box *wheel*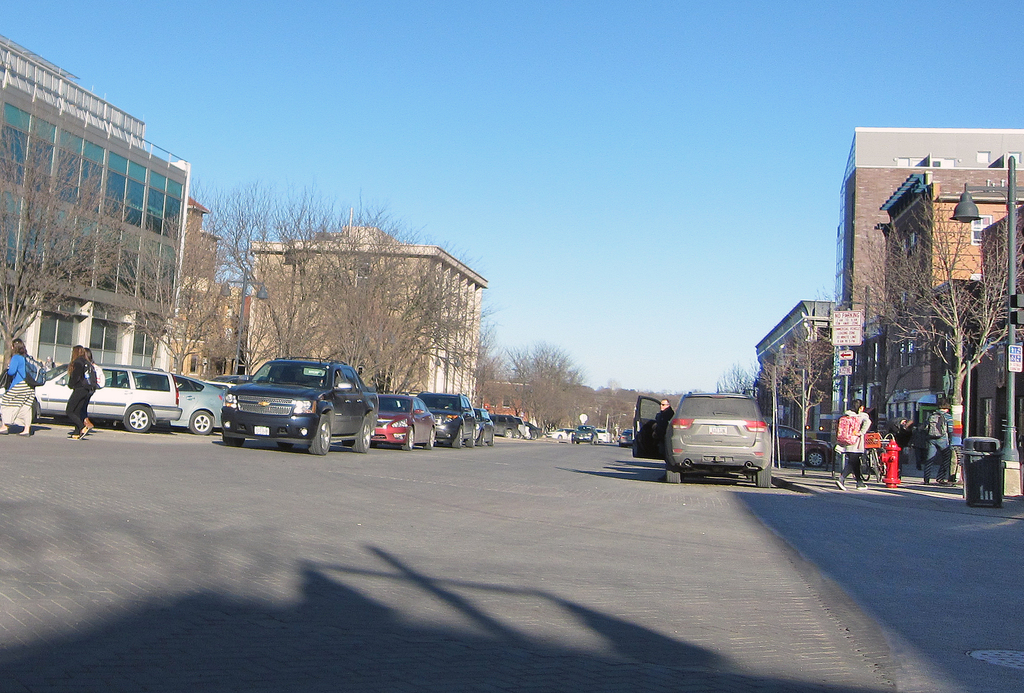
x1=349, y1=417, x2=371, y2=452
